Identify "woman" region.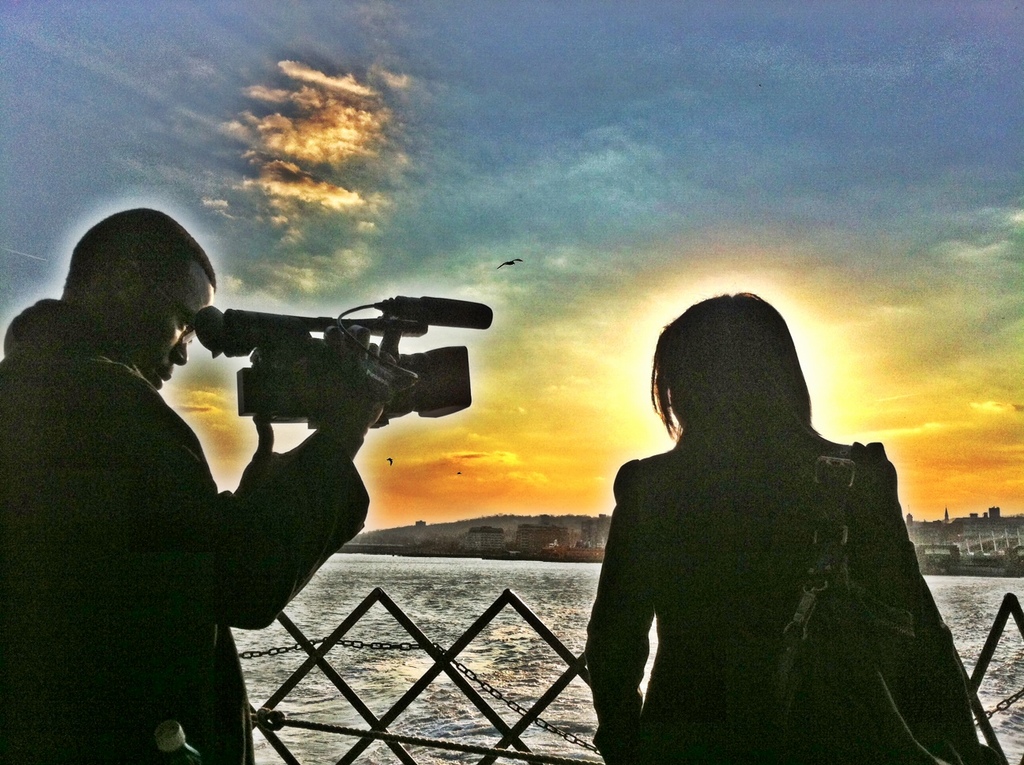
Region: {"left": 581, "top": 254, "right": 927, "bottom": 764}.
